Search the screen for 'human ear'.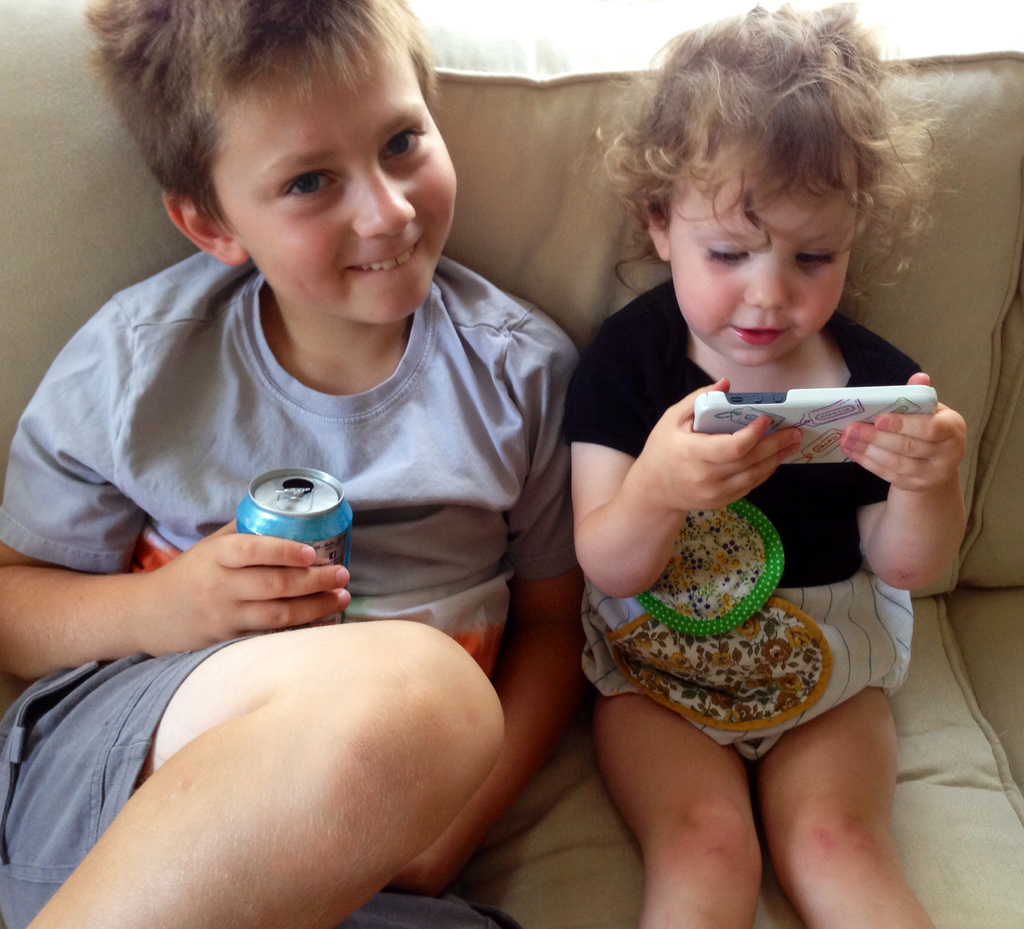
Found at (left=165, top=191, right=251, bottom=267).
